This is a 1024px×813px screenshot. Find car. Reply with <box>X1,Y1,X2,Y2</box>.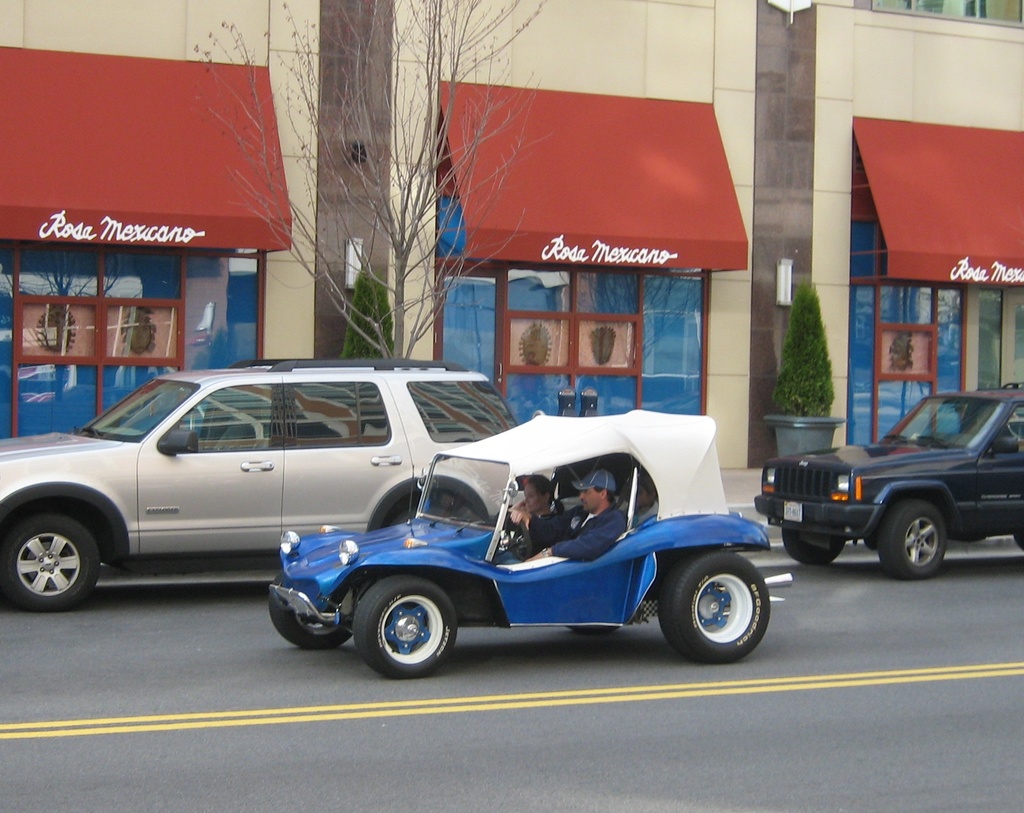
<box>0,356,517,609</box>.
